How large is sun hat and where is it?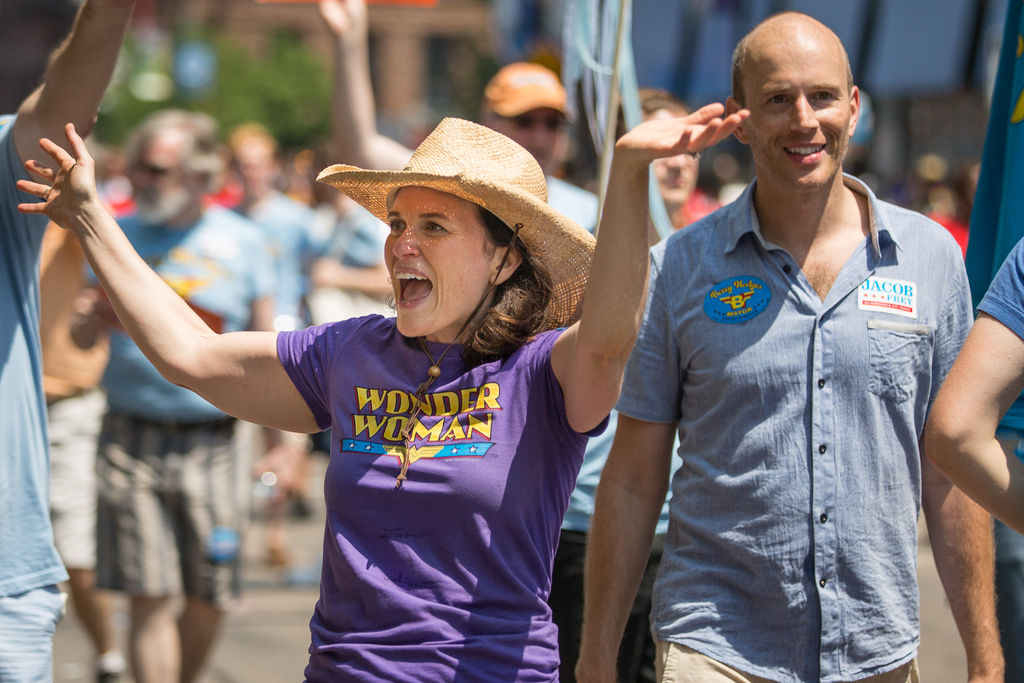
Bounding box: [x1=472, y1=57, x2=579, y2=124].
